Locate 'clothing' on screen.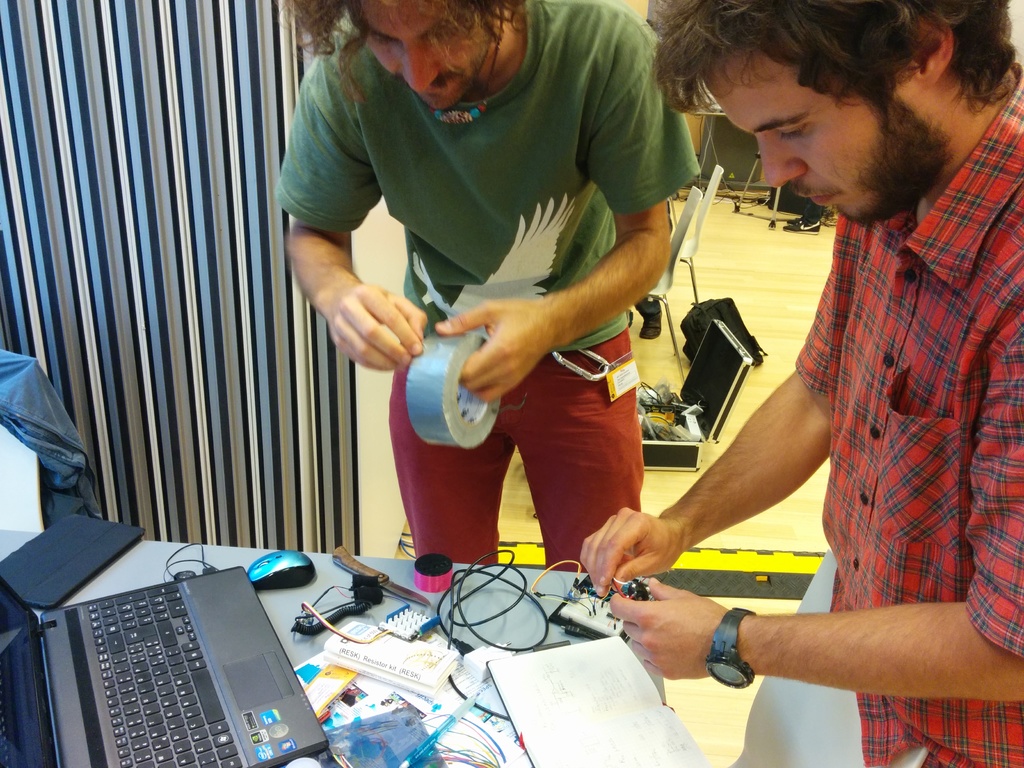
On screen at box(800, 68, 1023, 767).
